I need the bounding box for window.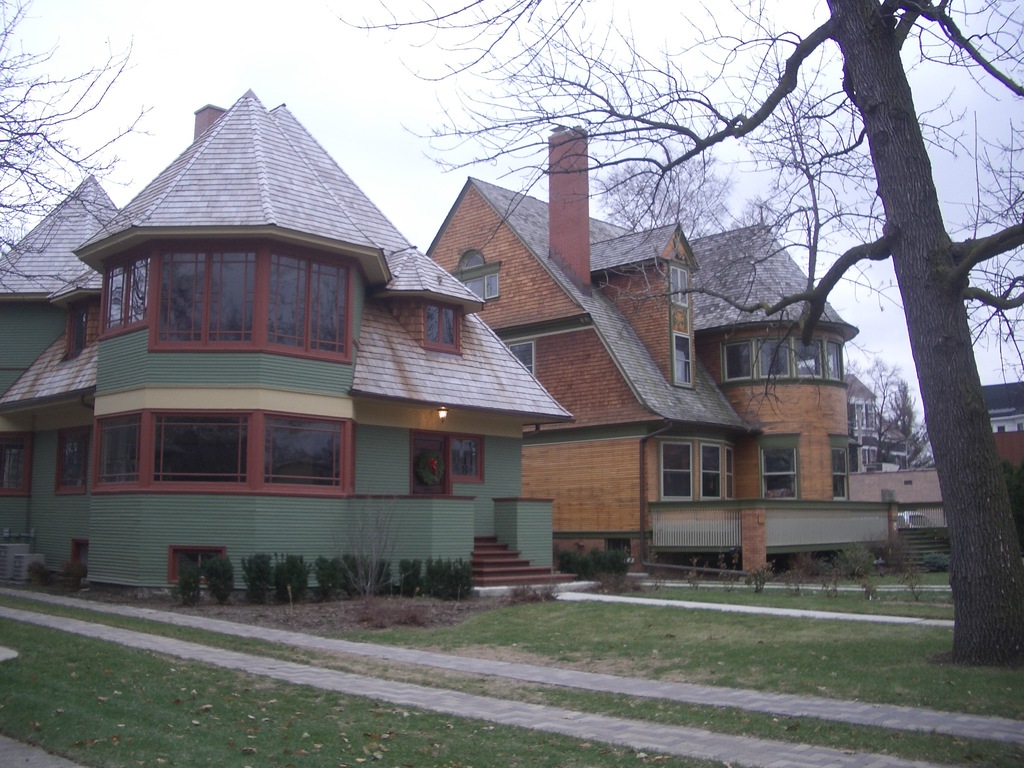
Here it is: select_region(62, 433, 87, 493).
